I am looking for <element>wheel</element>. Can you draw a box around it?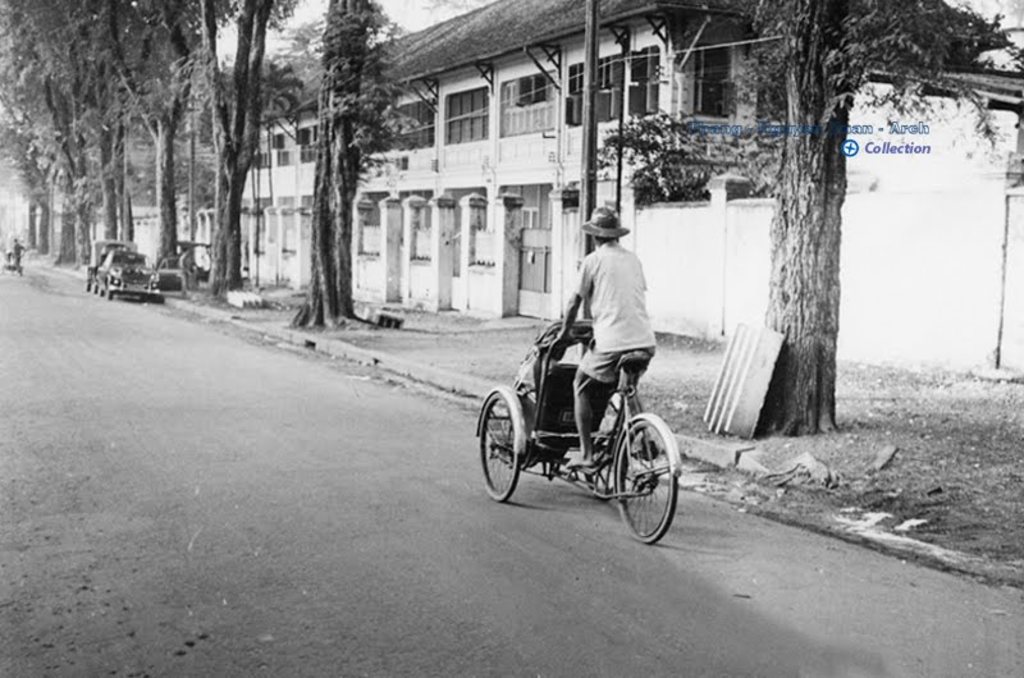
Sure, the bounding box is rect(622, 420, 681, 545).
